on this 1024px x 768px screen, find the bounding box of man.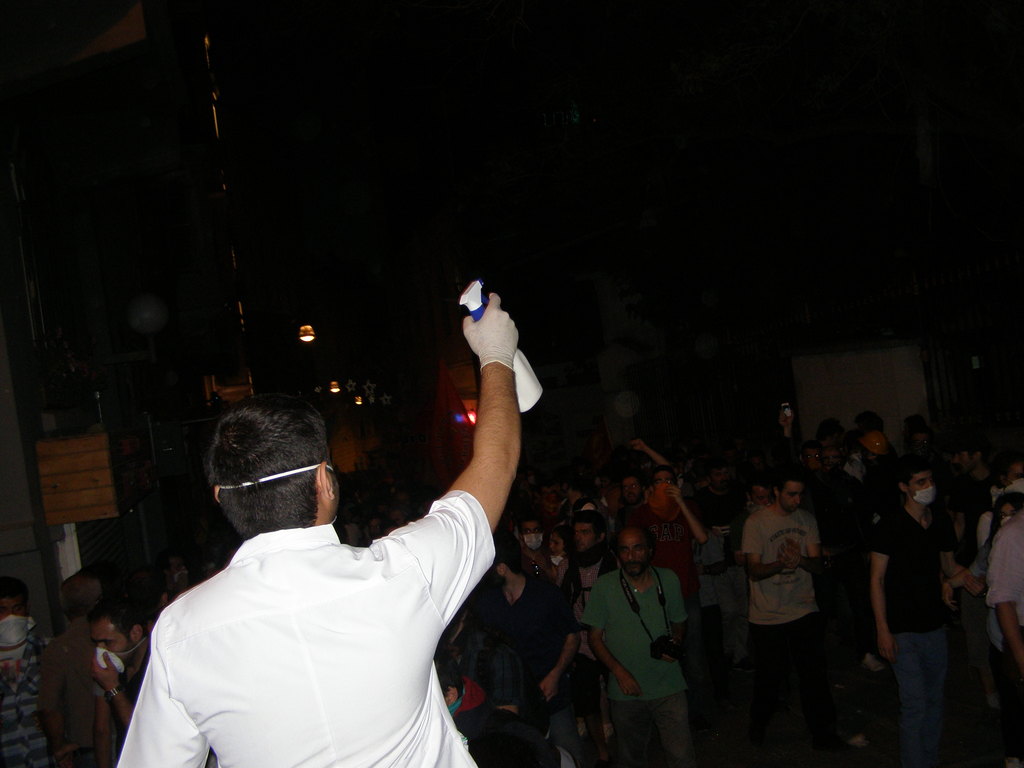
Bounding box: bbox=[367, 514, 386, 543].
